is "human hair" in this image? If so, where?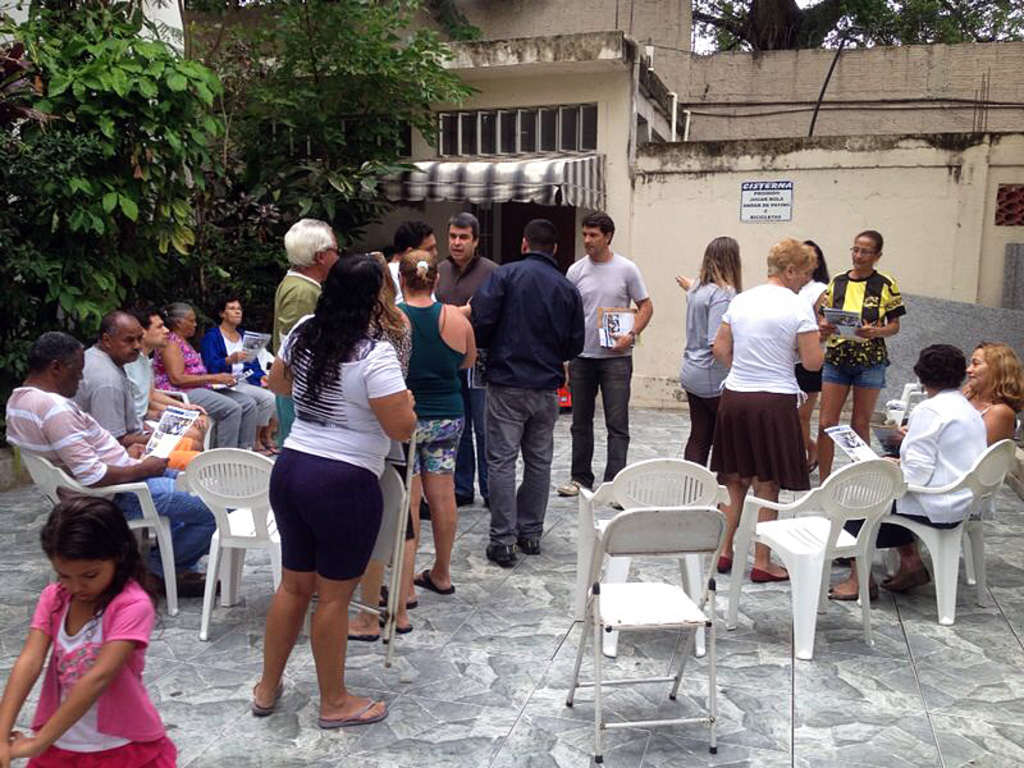
Yes, at [166, 301, 195, 325].
